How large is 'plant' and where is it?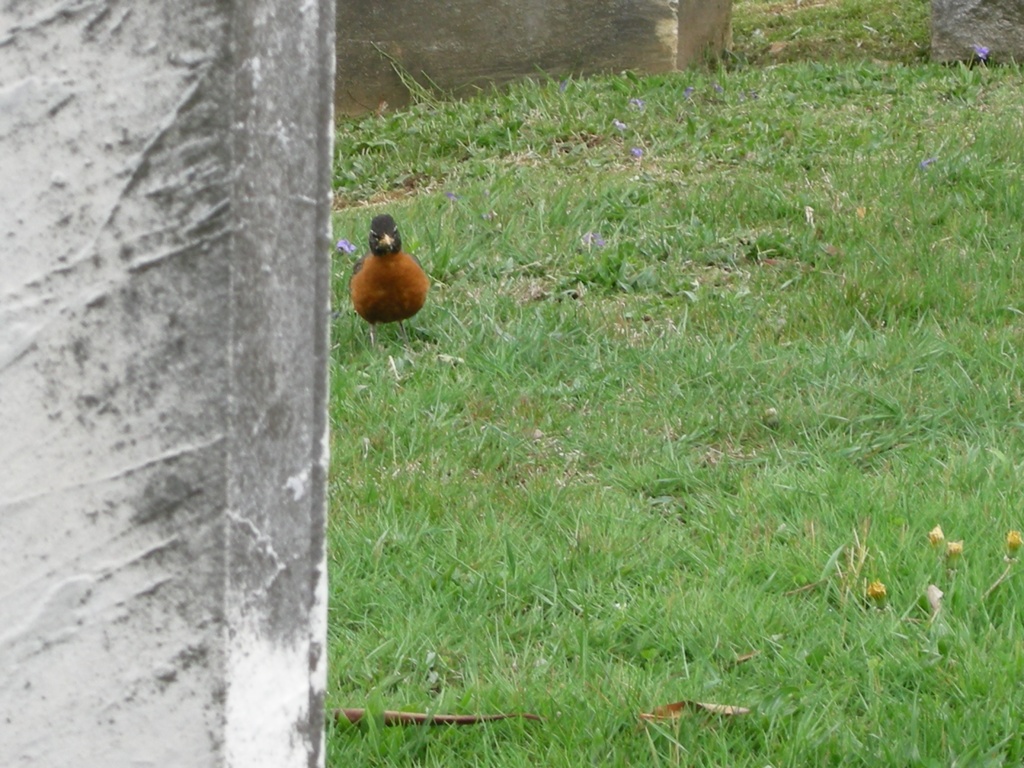
Bounding box: box(325, 0, 1023, 767).
